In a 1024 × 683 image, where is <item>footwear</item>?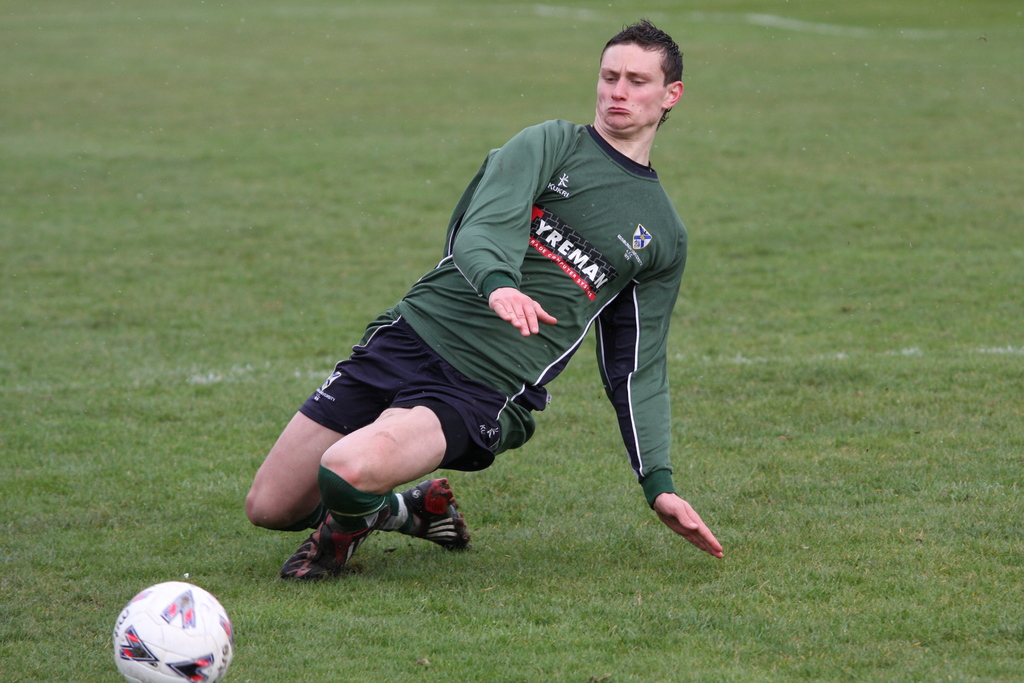
280 525 371 589.
